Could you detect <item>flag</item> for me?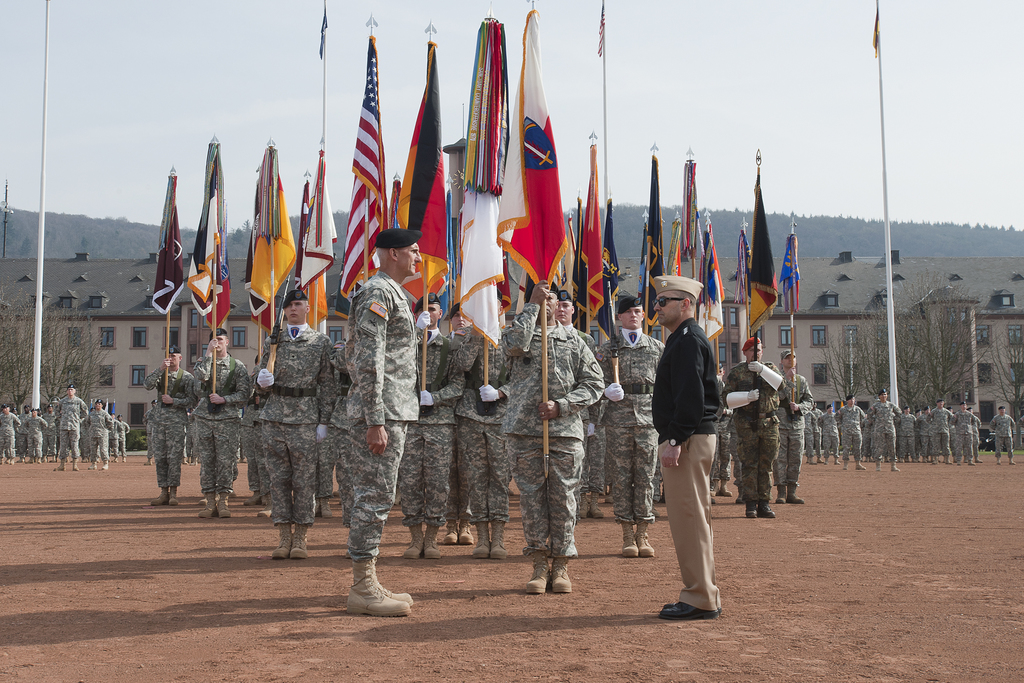
Detection result: bbox=(497, 8, 570, 292).
